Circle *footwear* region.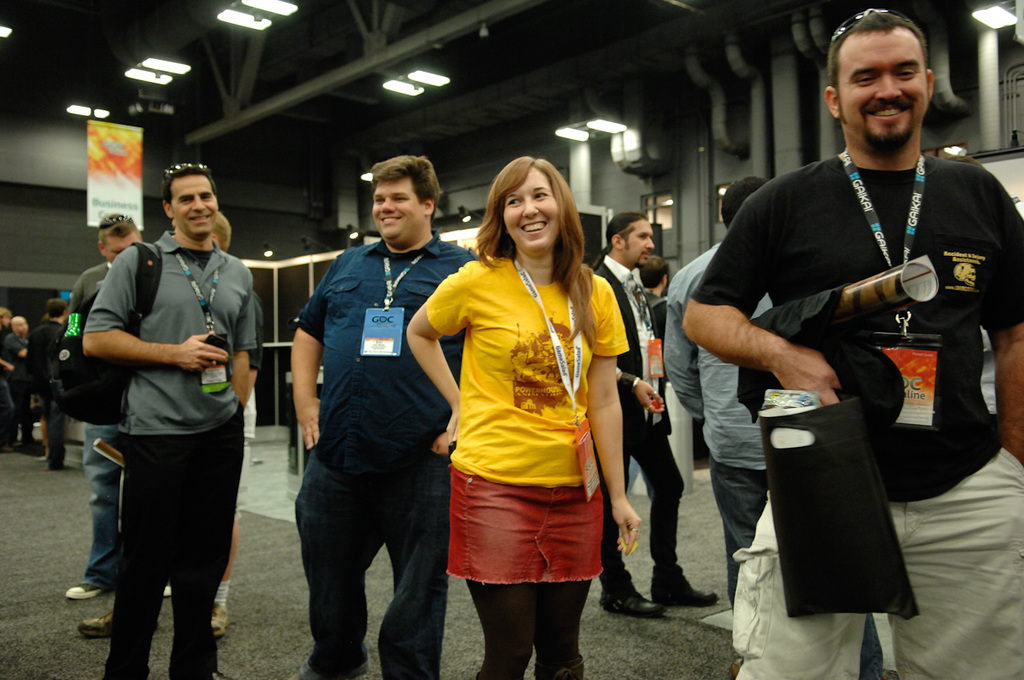
Region: [left=210, top=596, right=228, bottom=640].
